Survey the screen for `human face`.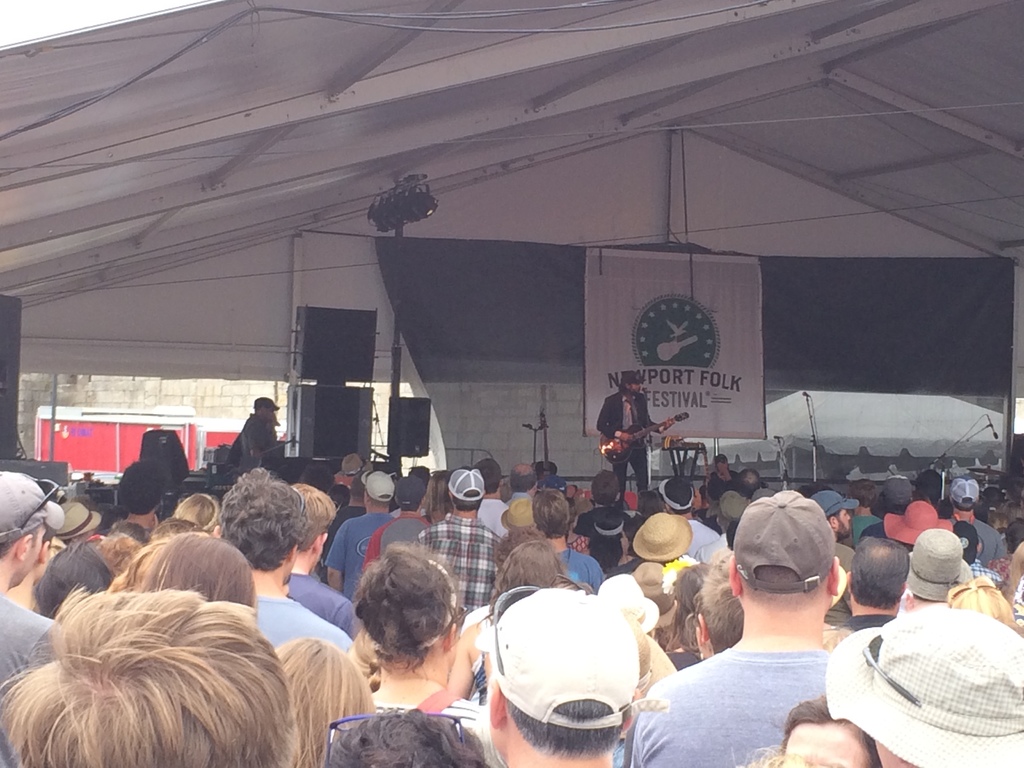
Survey found: {"x1": 785, "y1": 723, "x2": 870, "y2": 767}.
